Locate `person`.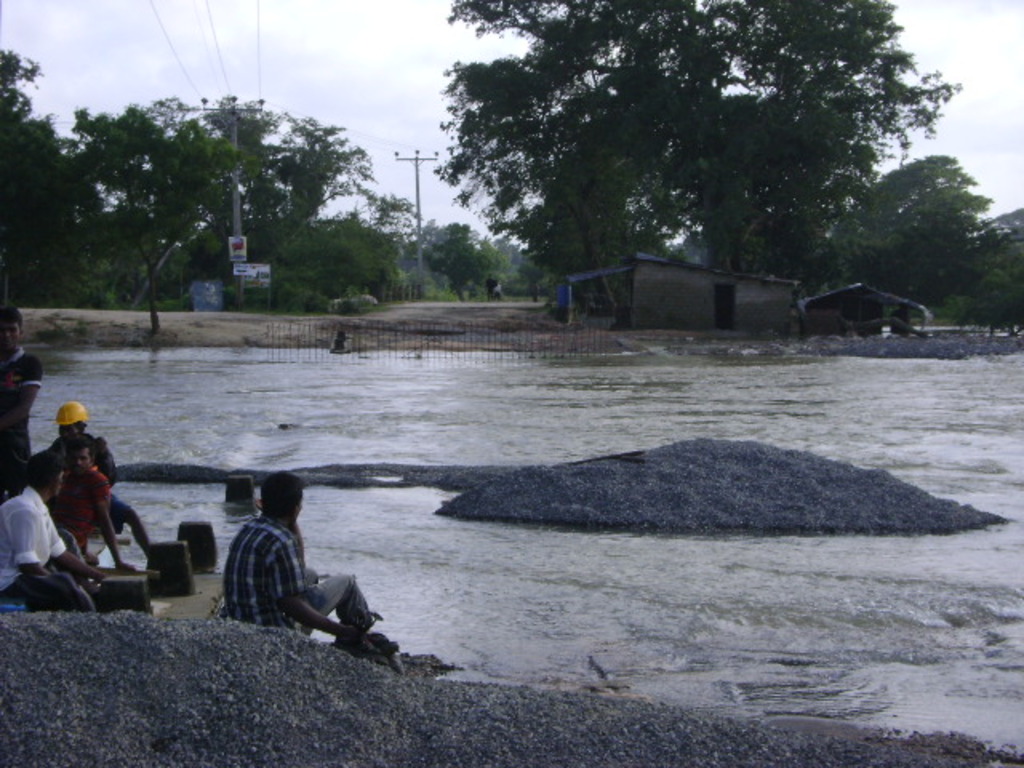
Bounding box: l=51, t=442, r=131, b=566.
